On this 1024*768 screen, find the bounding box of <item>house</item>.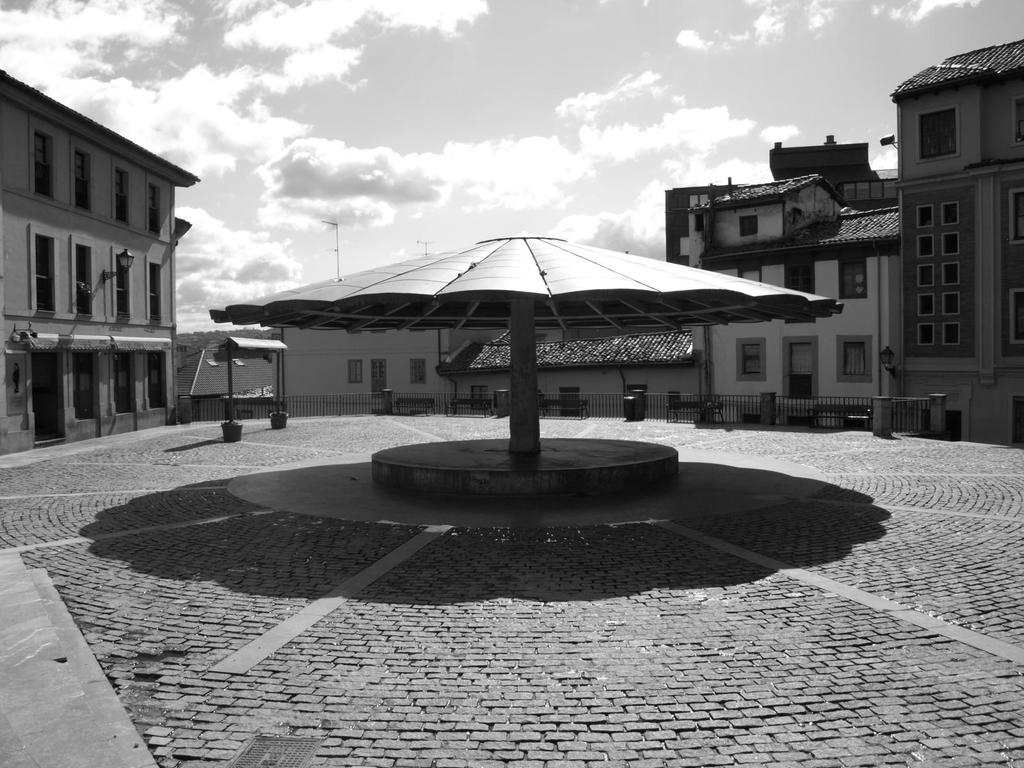
Bounding box: l=660, t=178, r=744, b=271.
